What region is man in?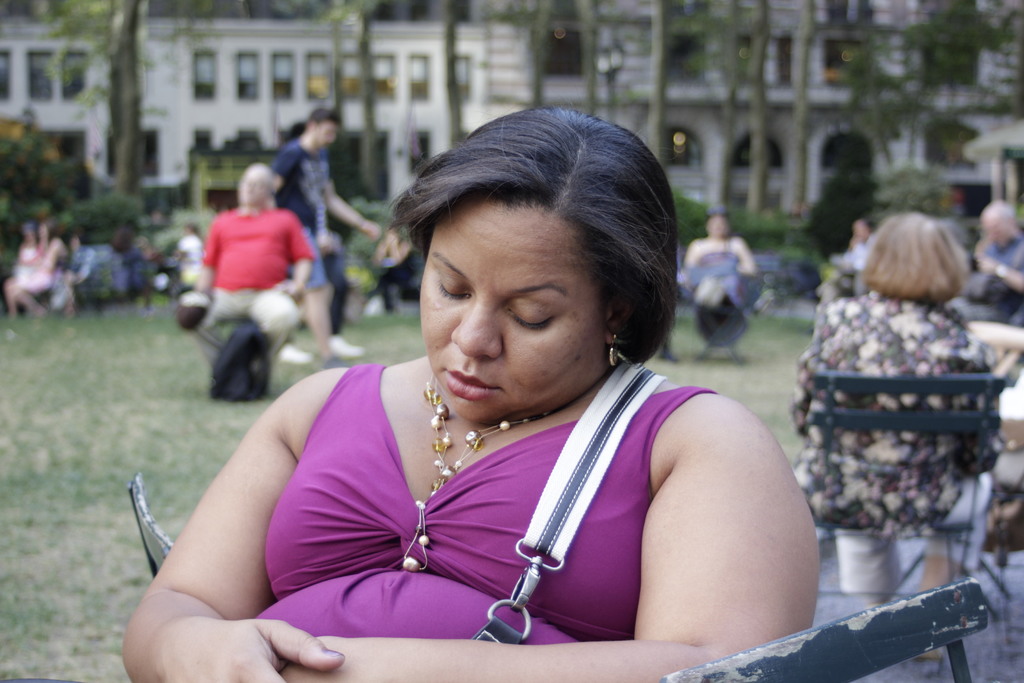
<region>685, 205, 765, 300</region>.
